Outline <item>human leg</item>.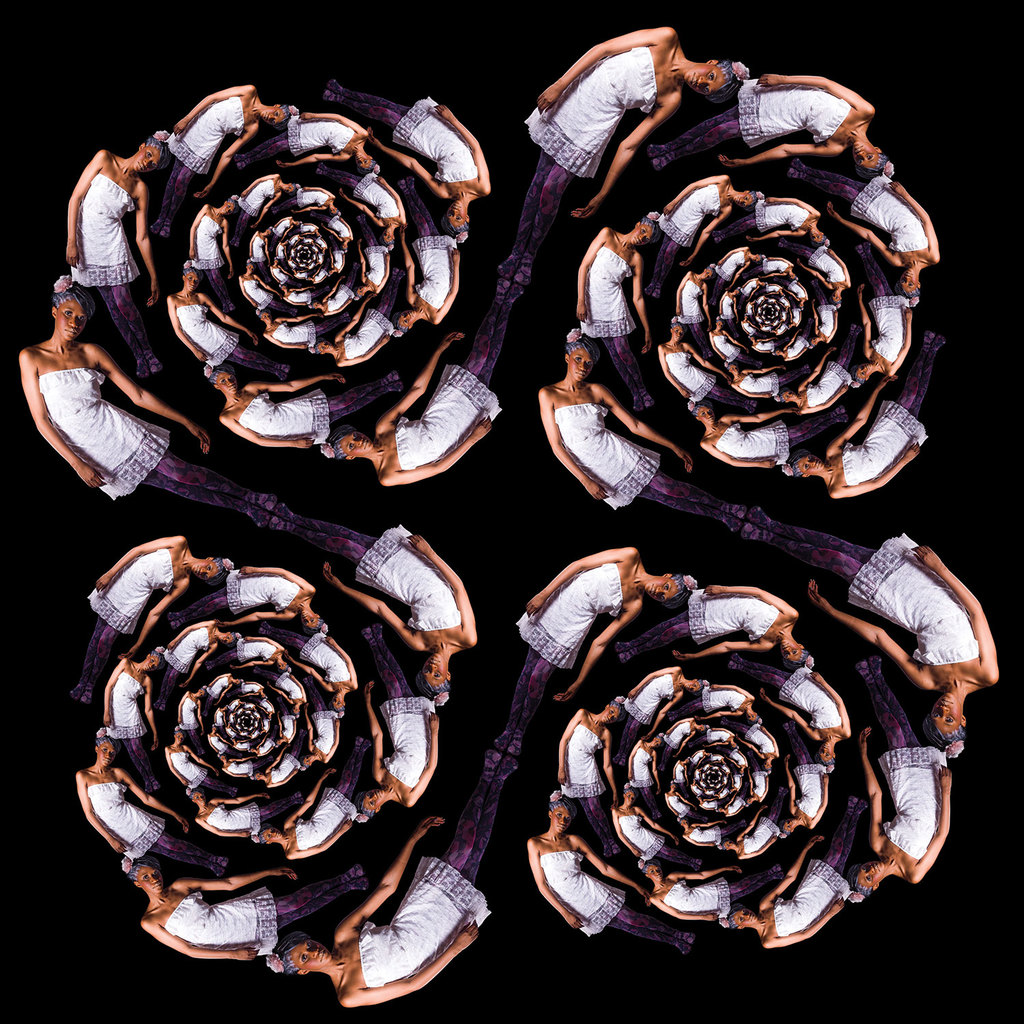
Outline: BBox(852, 246, 894, 295).
